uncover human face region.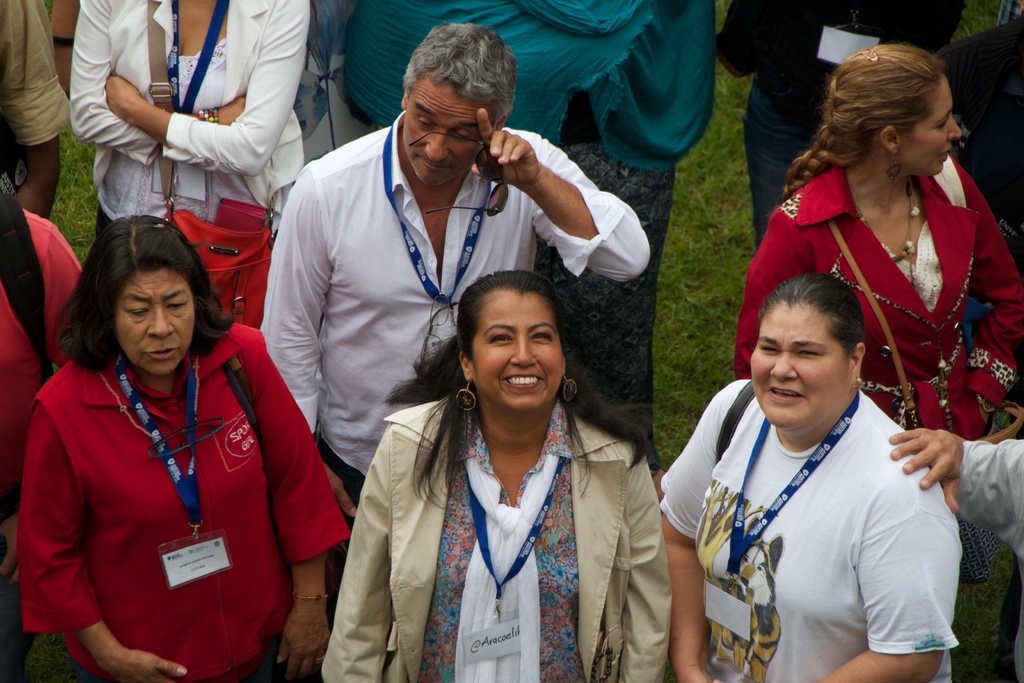
Uncovered: pyautogui.locateOnScreen(115, 273, 196, 372).
